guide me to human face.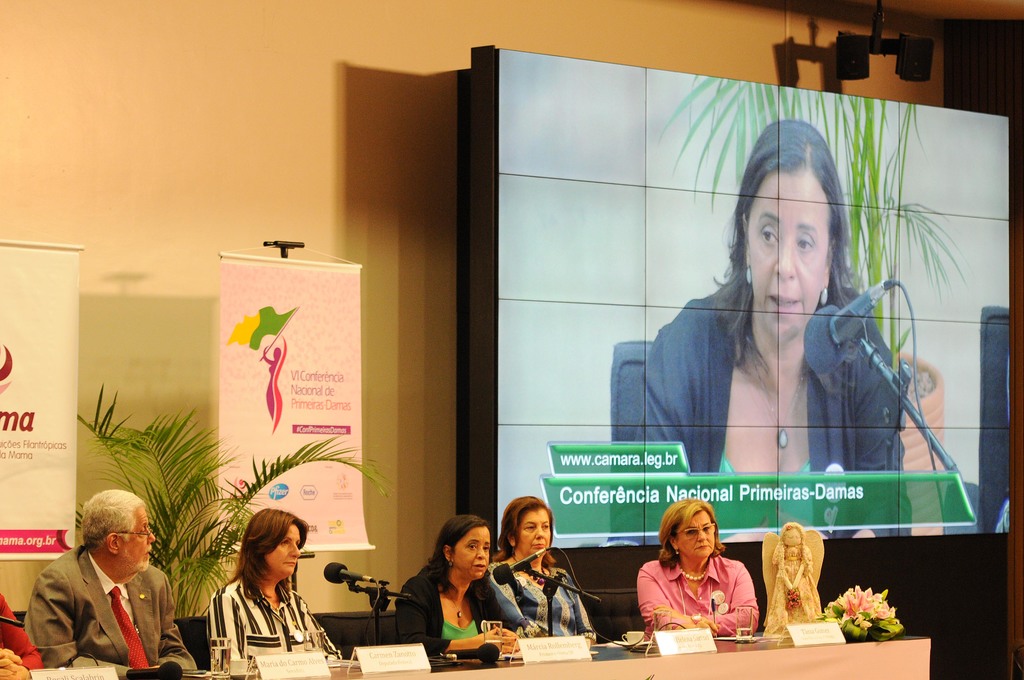
Guidance: box(751, 177, 834, 344).
